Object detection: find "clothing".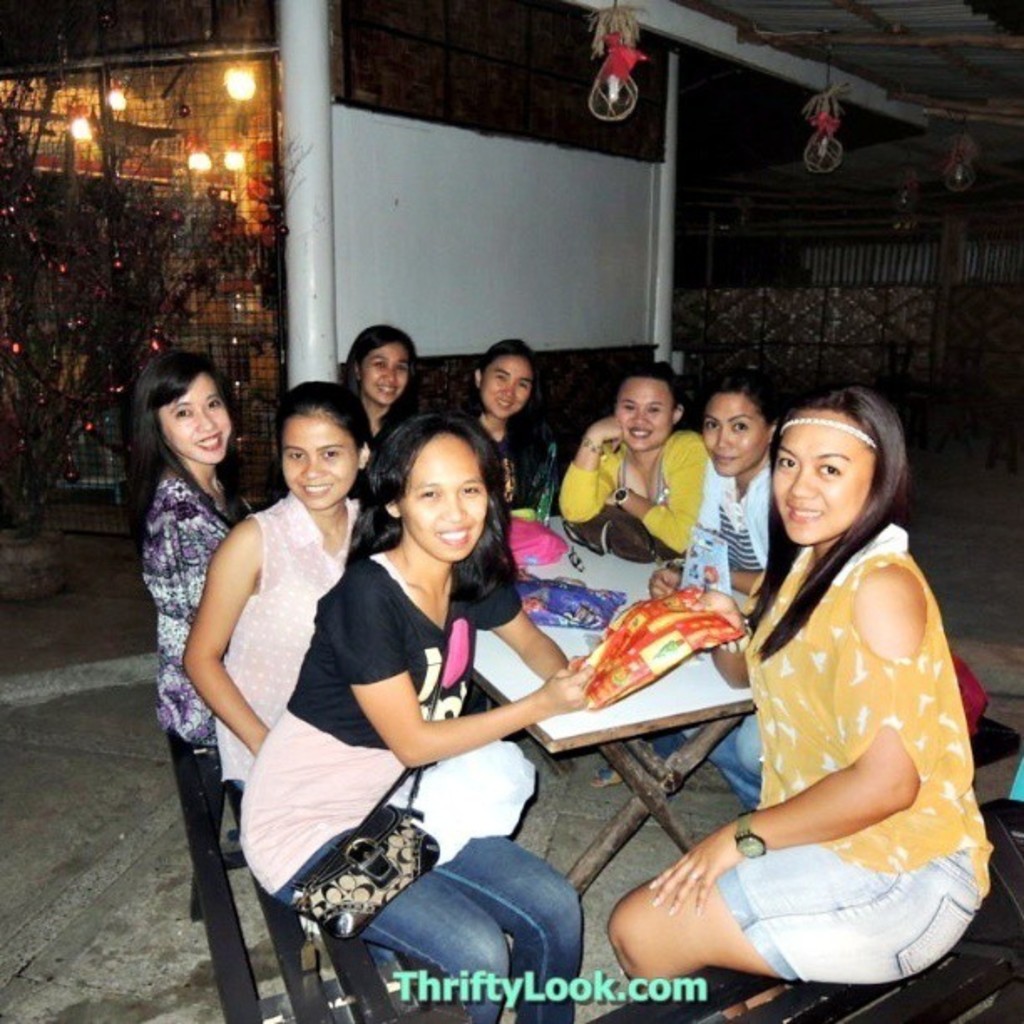
box(596, 453, 785, 805).
